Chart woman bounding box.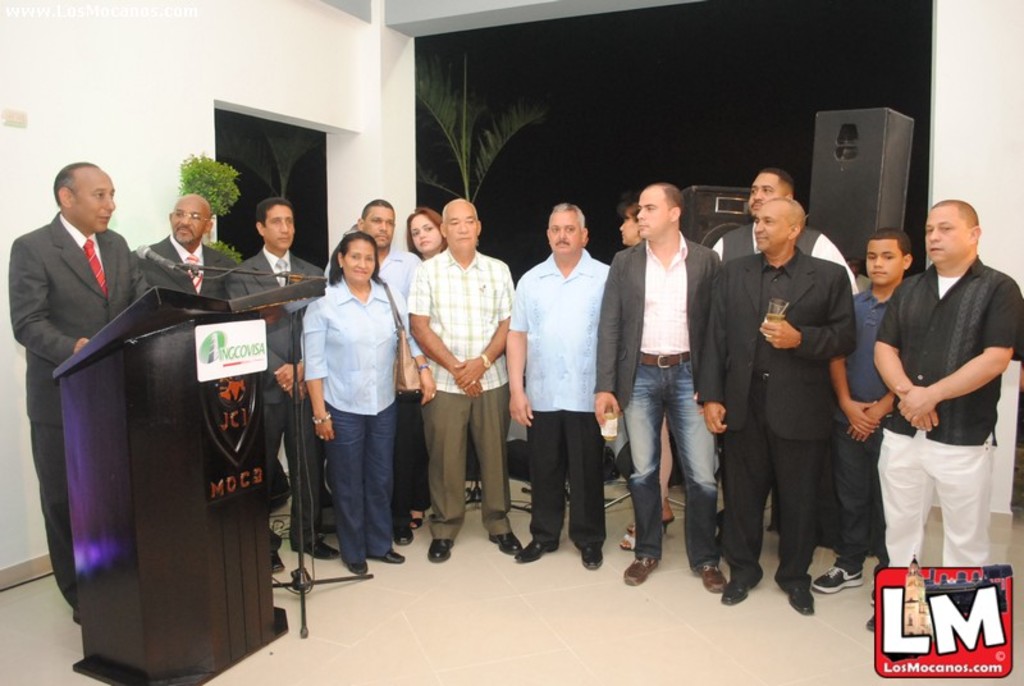
Charted: <region>288, 207, 402, 599</region>.
